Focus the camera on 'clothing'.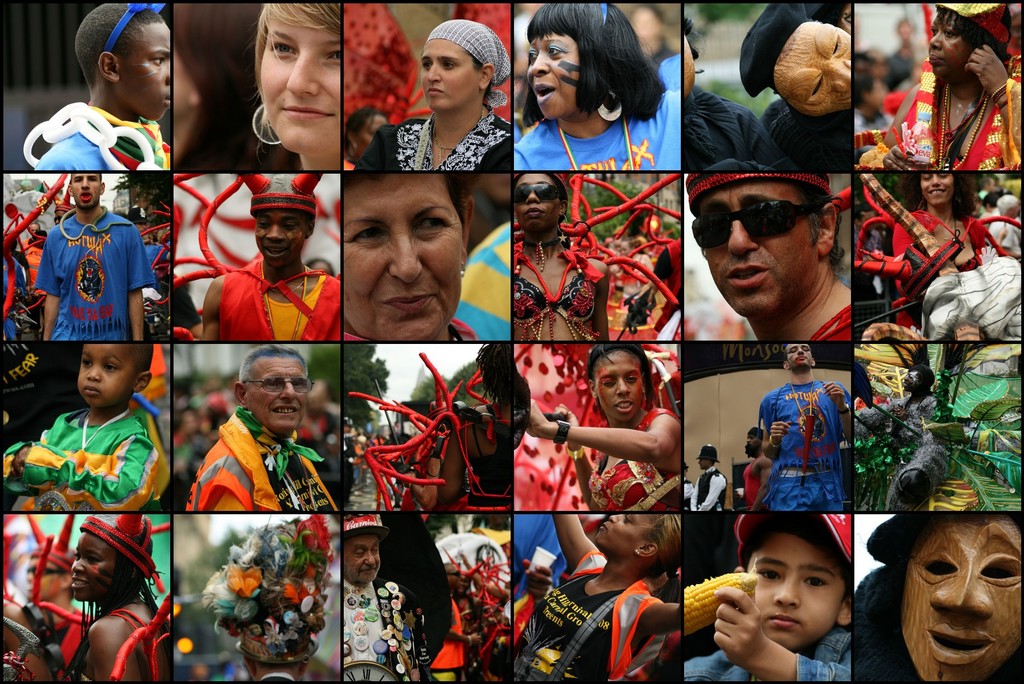
Focus region: 586,413,678,506.
